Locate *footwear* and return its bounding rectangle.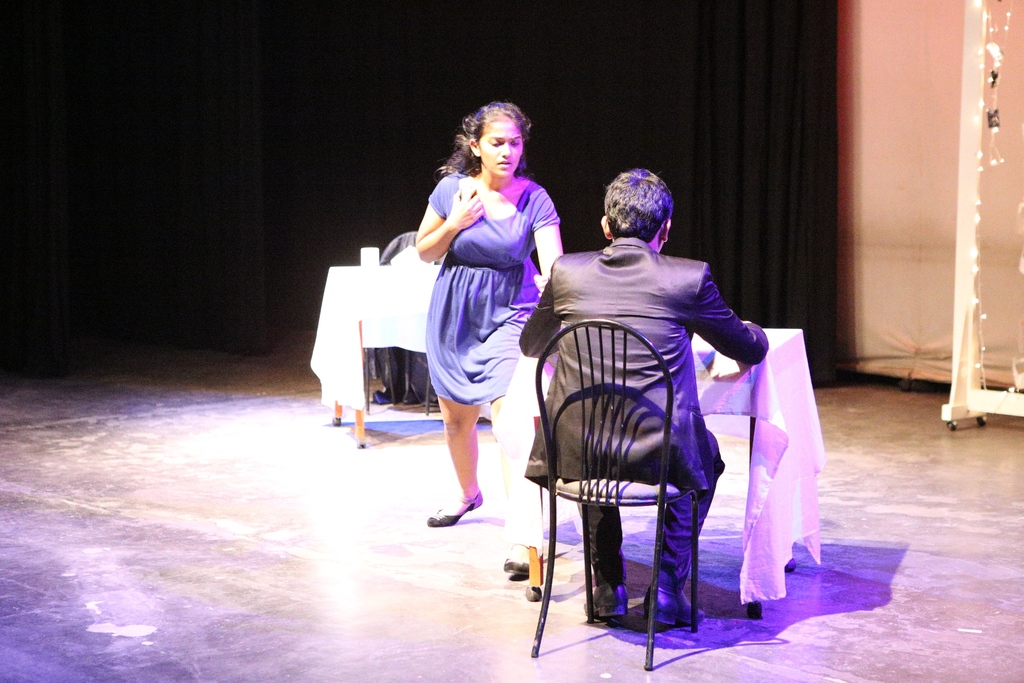
BBox(503, 542, 529, 579).
